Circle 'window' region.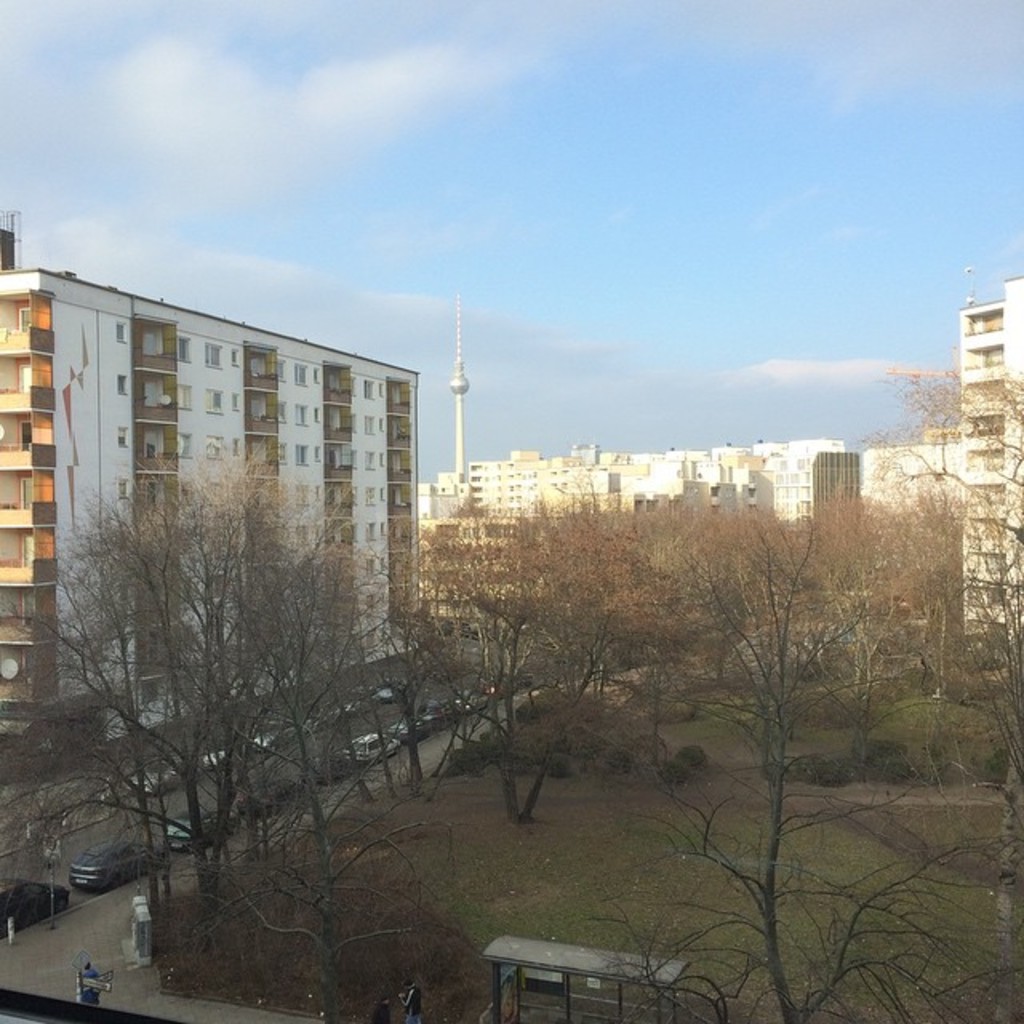
Region: <box>314,443,322,461</box>.
